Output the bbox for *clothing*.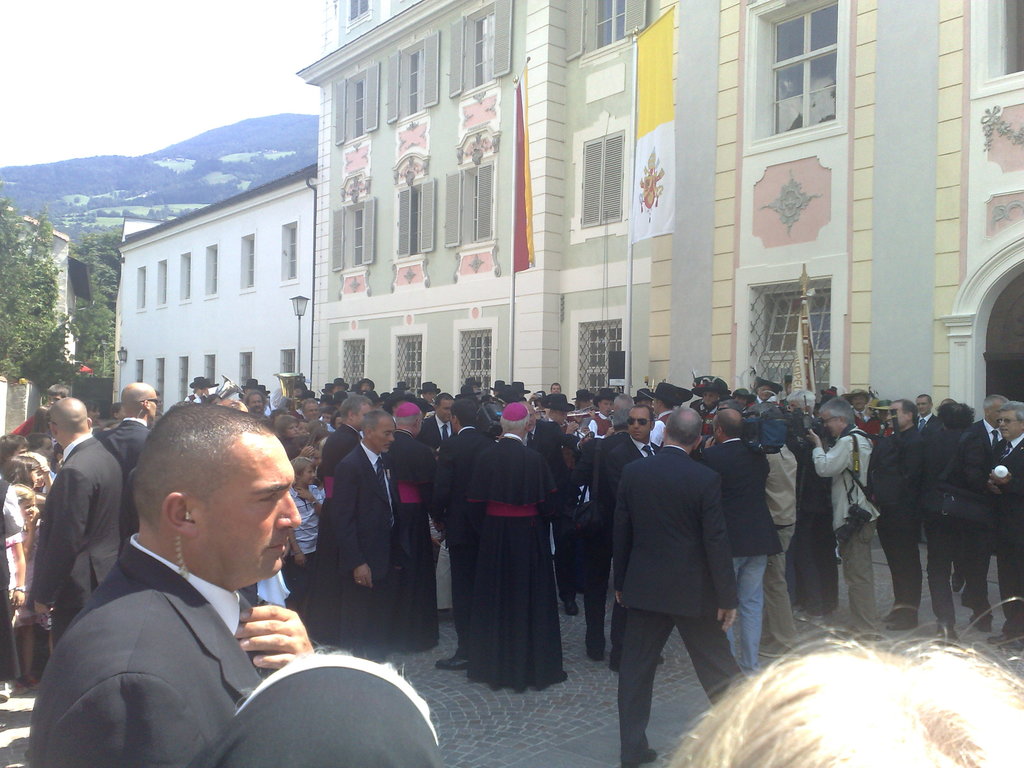
pyautogui.locateOnScreen(103, 419, 148, 466).
